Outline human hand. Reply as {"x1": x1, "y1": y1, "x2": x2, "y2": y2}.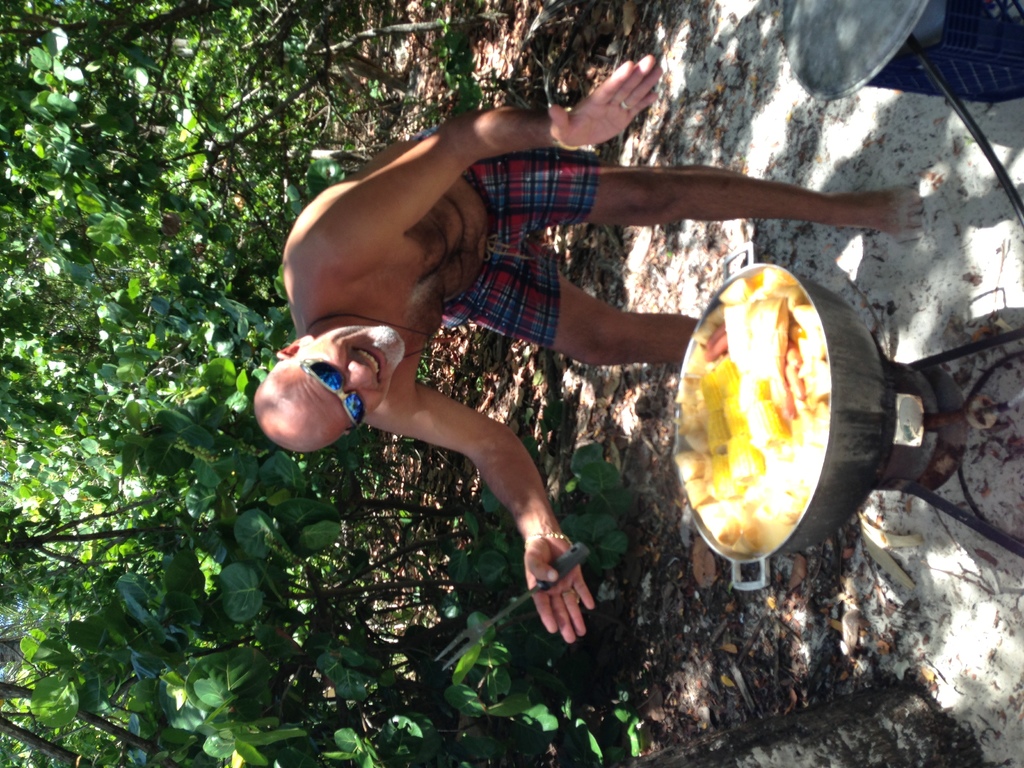
{"x1": 520, "y1": 529, "x2": 599, "y2": 648}.
